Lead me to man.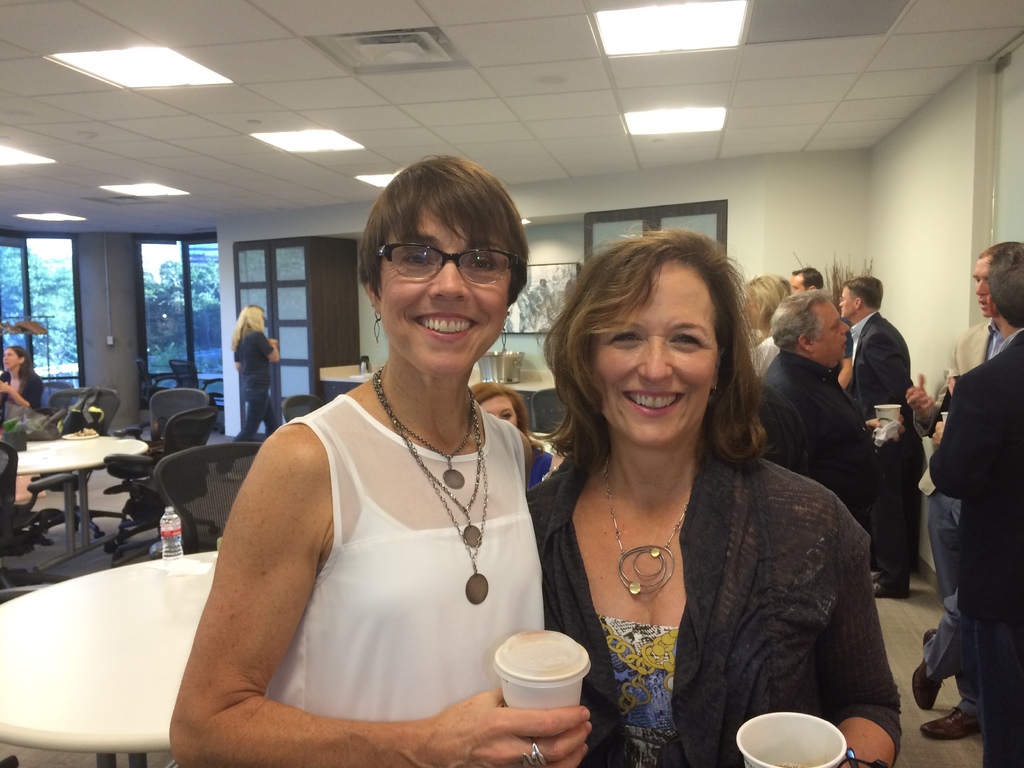
Lead to BBox(840, 278, 925, 595).
